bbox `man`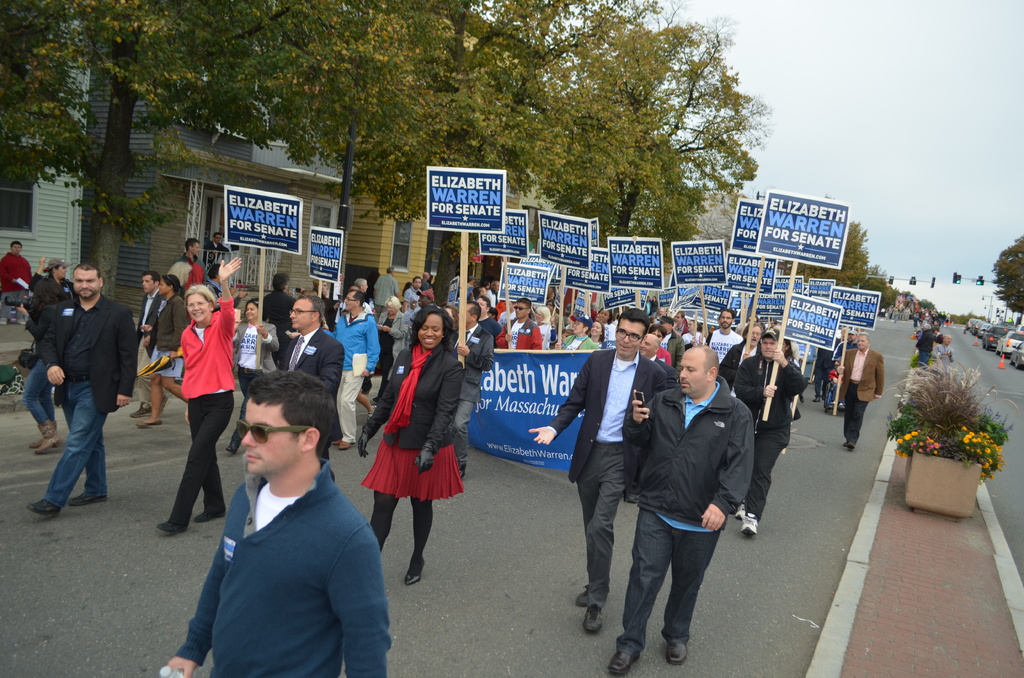
Rect(281, 294, 344, 480)
